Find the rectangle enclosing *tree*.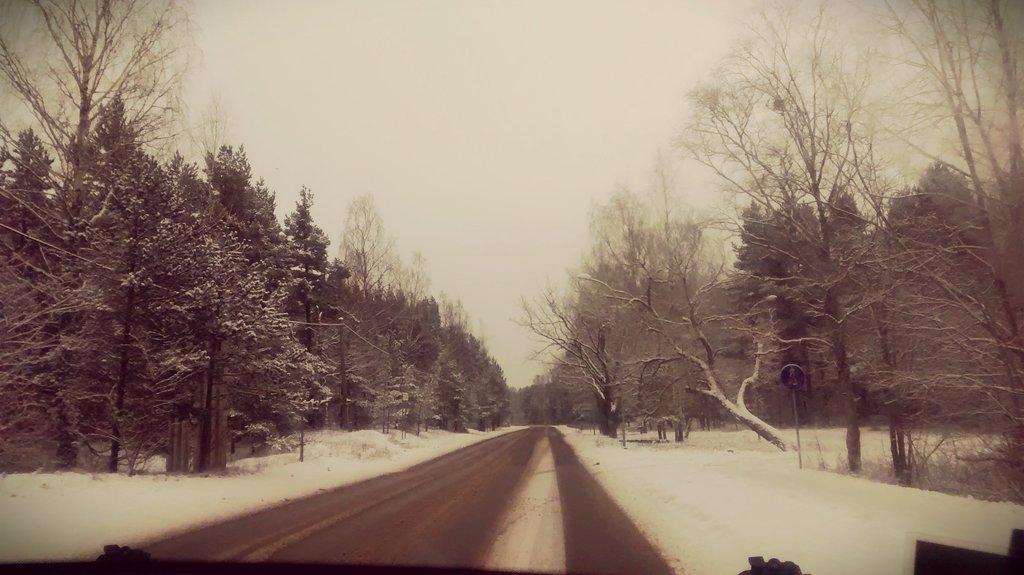
(x1=550, y1=175, x2=772, y2=444).
